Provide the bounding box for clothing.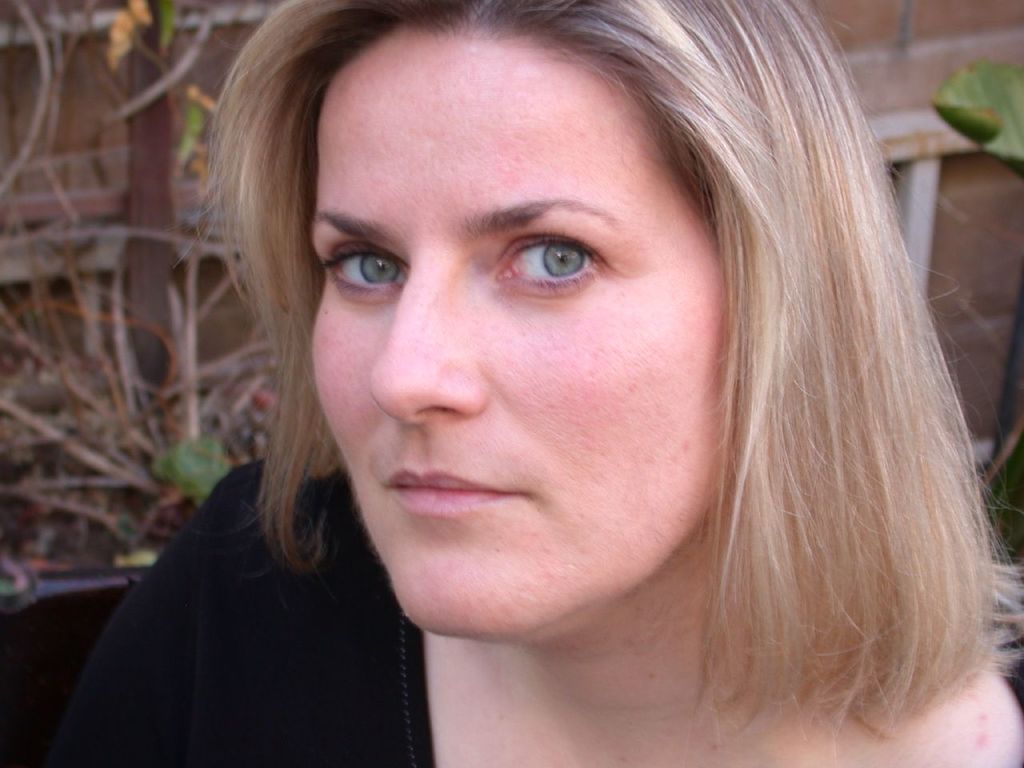
l=25, t=461, r=1023, b=767.
